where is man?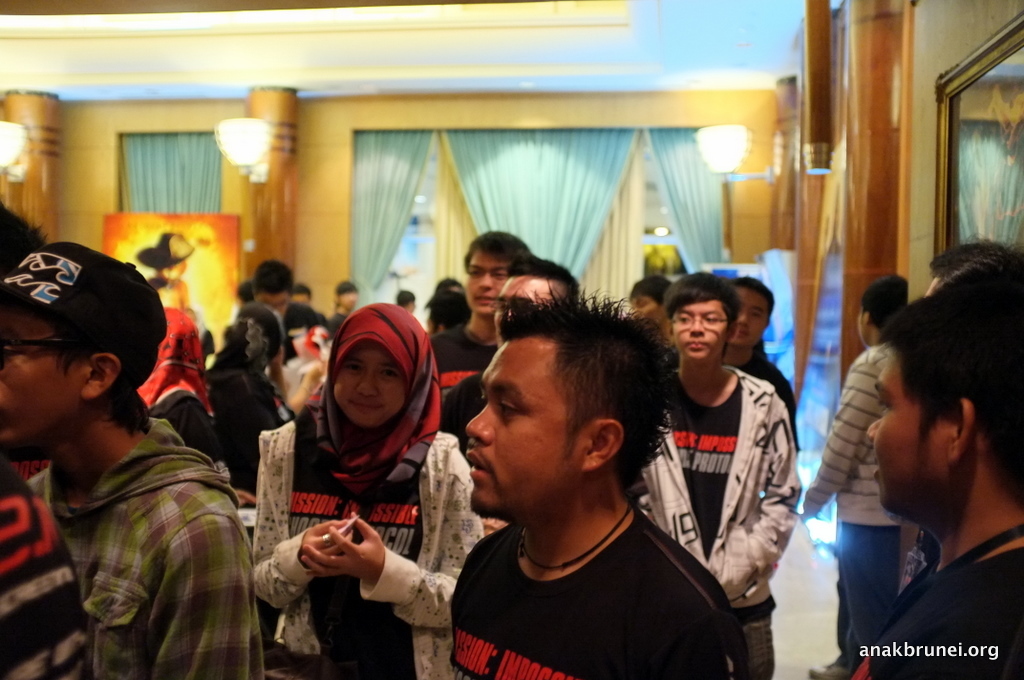
324:276:366:357.
